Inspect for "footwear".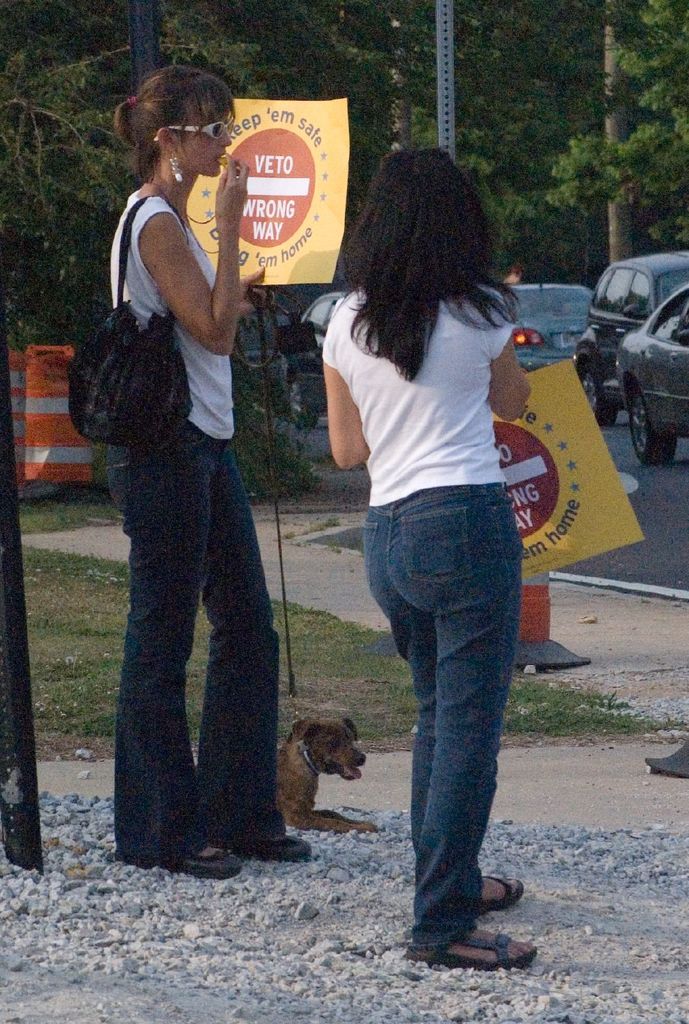
Inspection: Rect(248, 833, 313, 861).
